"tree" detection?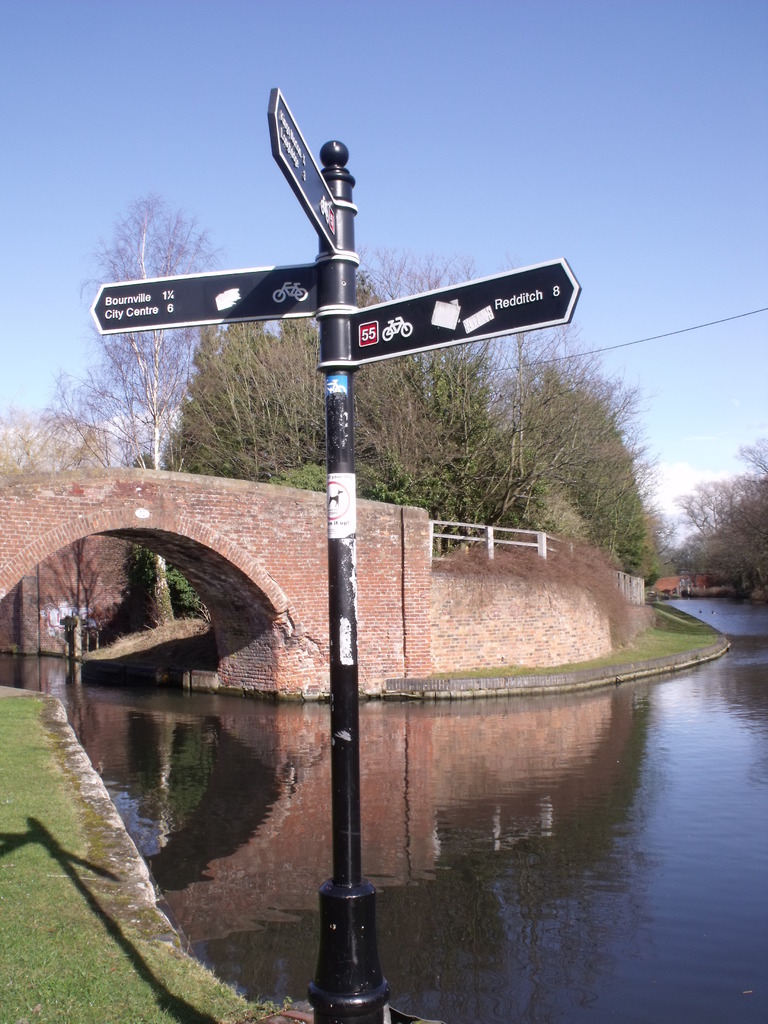
bbox=(675, 422, 767, 616)
